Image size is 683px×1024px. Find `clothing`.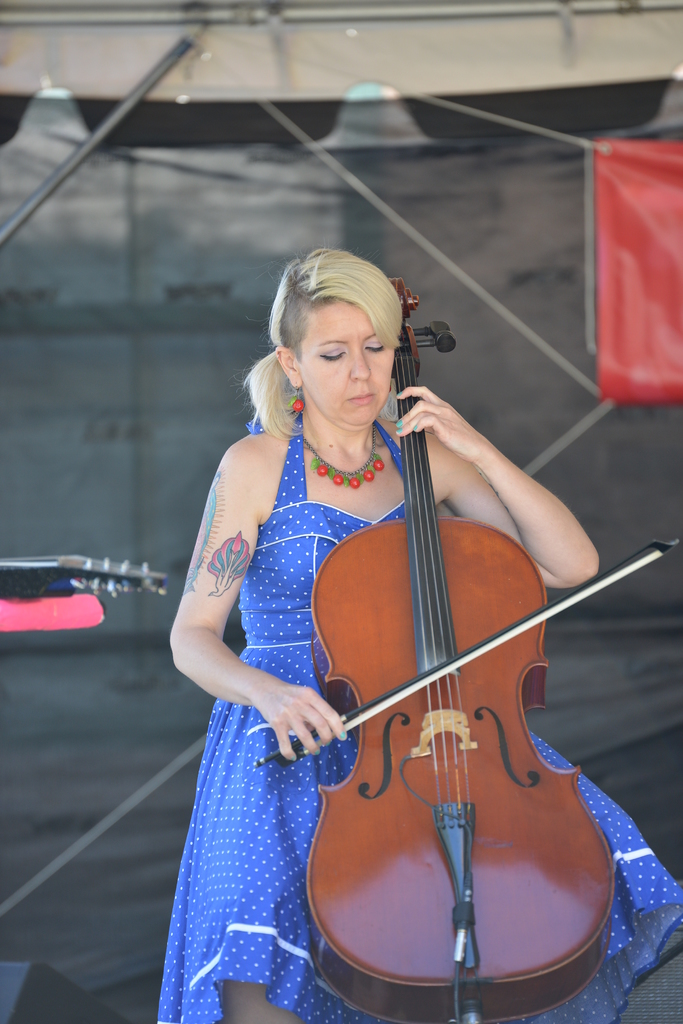
pyautogui.locateOnScreen(155, 416, 682, 1023).
